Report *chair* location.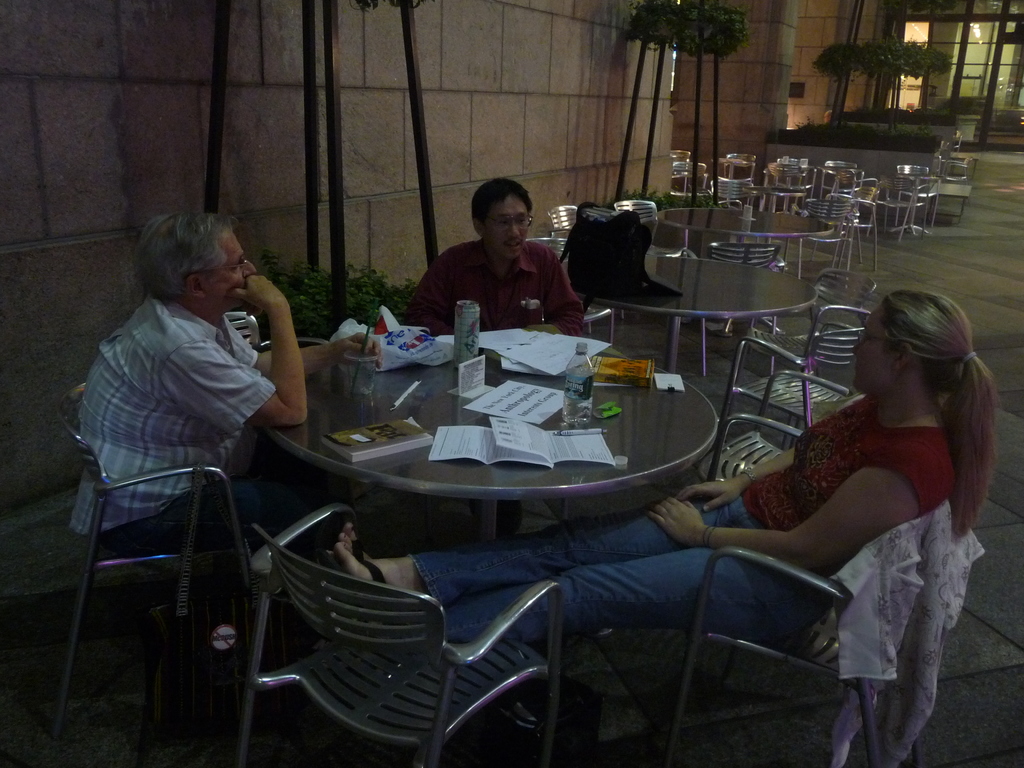
Report: [x1=742, y1=267, x2=874, y2=376].
